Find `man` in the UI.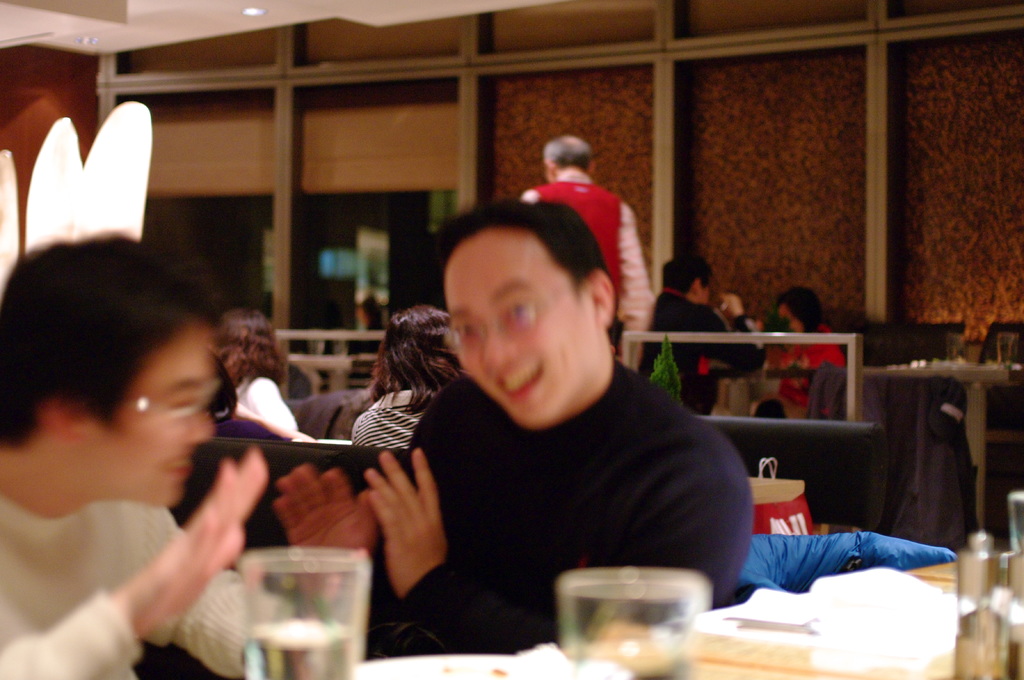
UI element at left=359, top=186, right=757, bottom=639.
